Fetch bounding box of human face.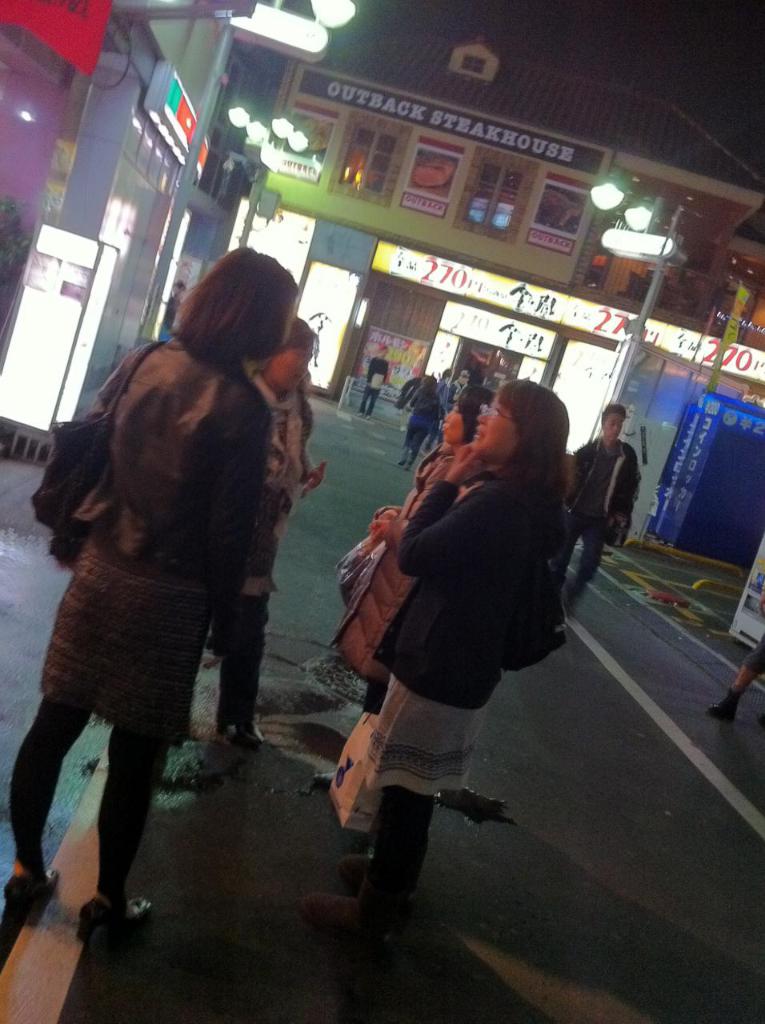
Bbox: (left=441, top=406, right=459, bottom=441).
